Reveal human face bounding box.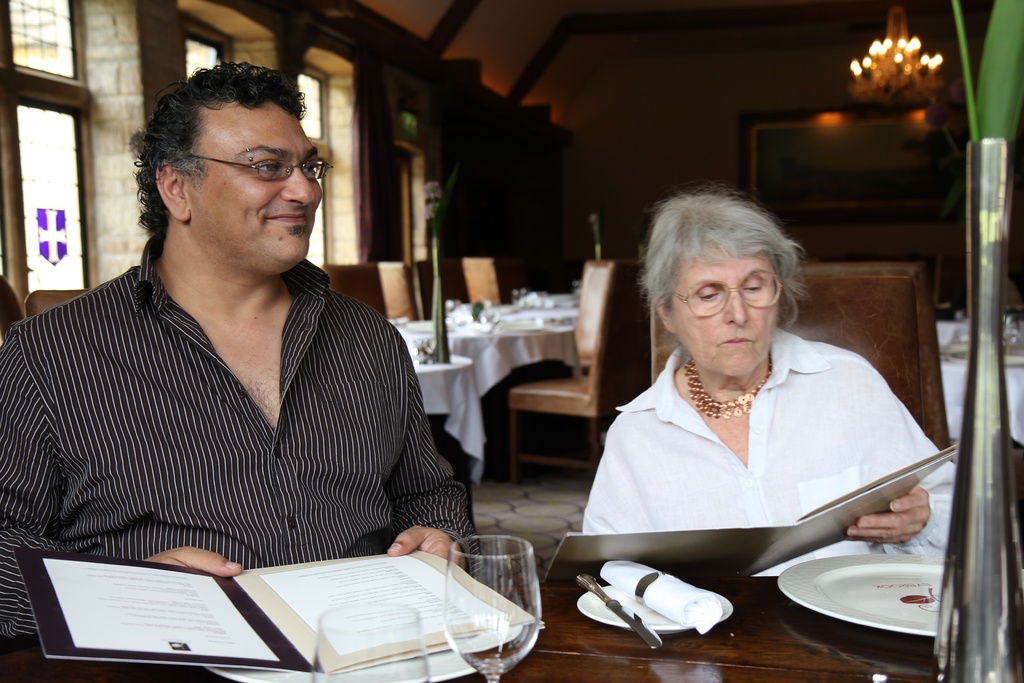
Revealed: 188/99/325/276.
